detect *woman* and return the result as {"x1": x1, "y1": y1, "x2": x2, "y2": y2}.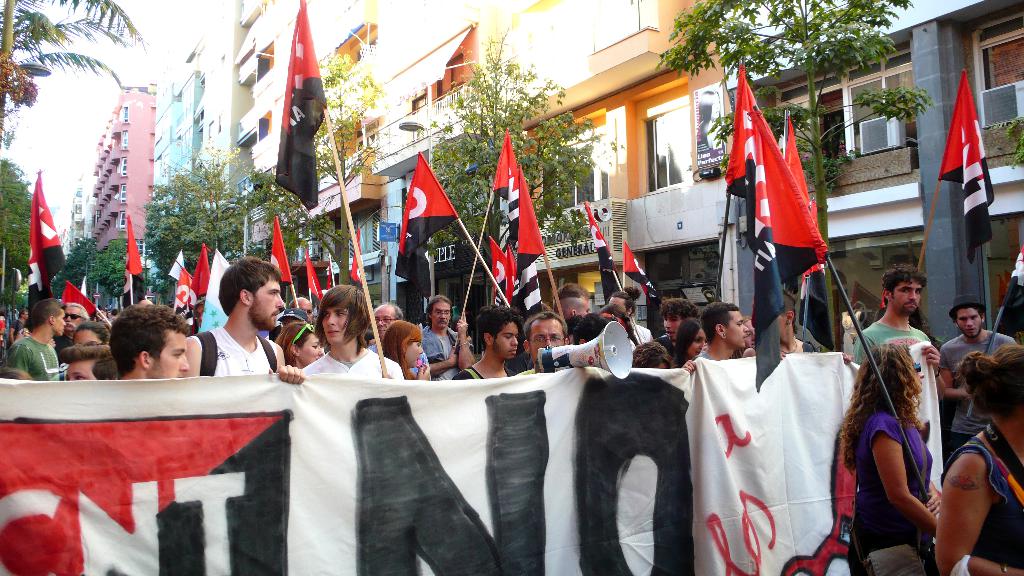
{"x1": 675, "y1": 317, "x2": 706, "y2": 372}.
